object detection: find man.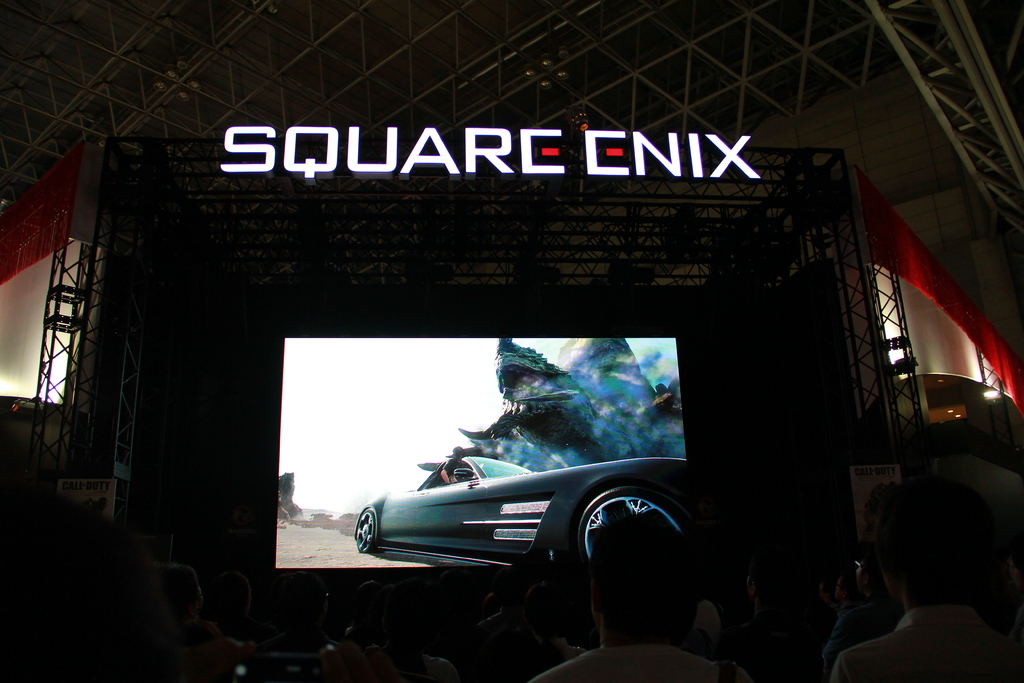
[x1=821, y1=479, x2=1023, y2=680].
